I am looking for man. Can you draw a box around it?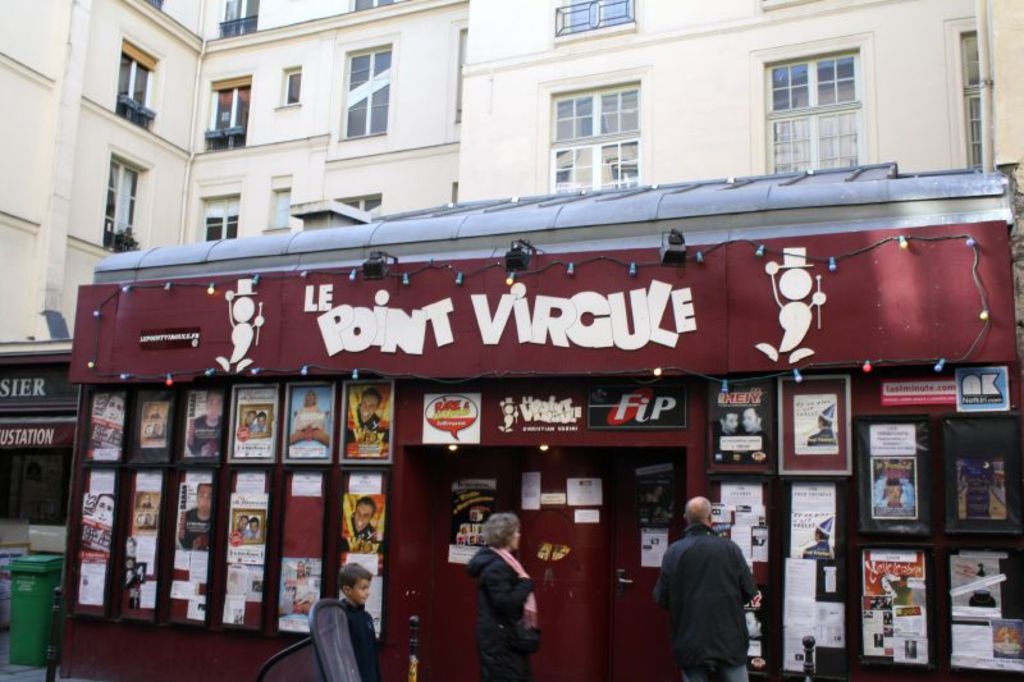
Sure, the bounding box is [x1=188, y1=388, x2=230, y2=458].
